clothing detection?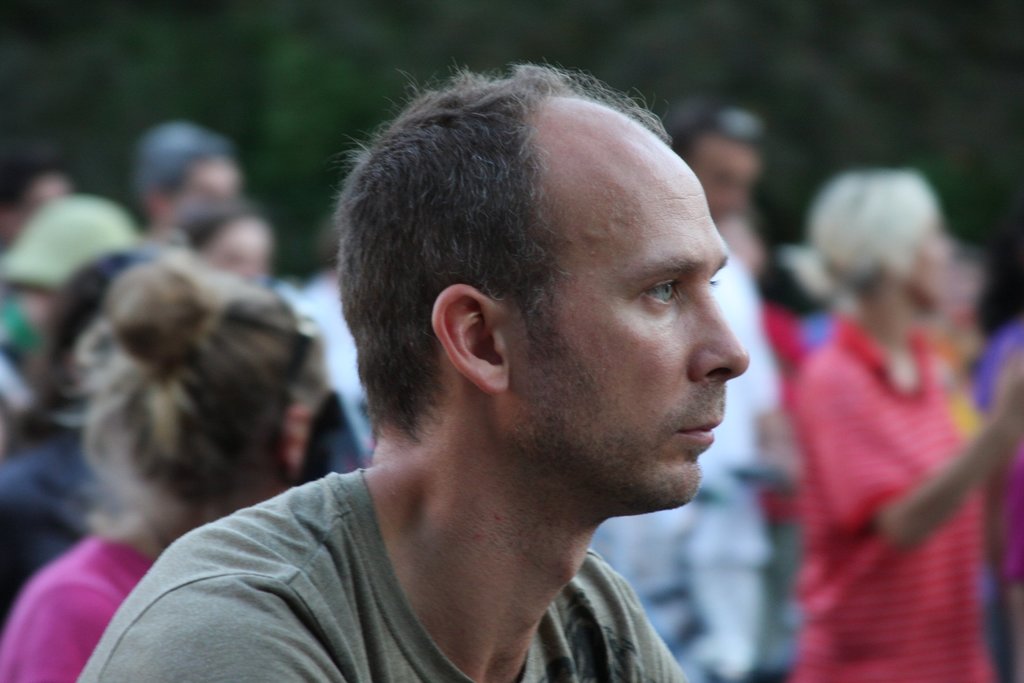
(2,539,166,682)
